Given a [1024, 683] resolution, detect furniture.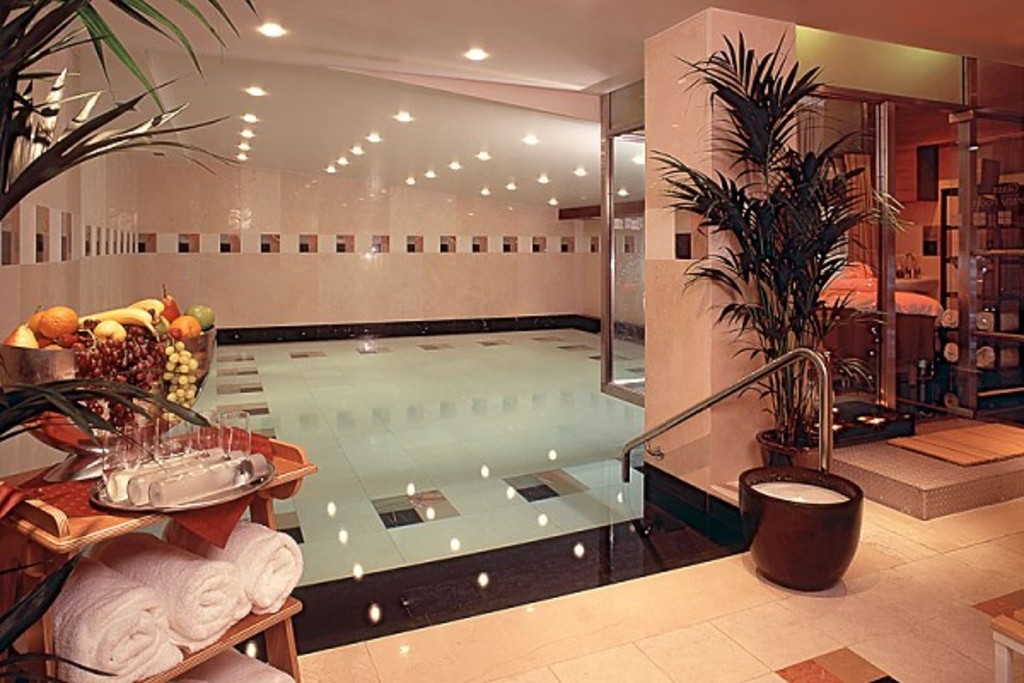
Rect(939, 181, 1022, 388).
